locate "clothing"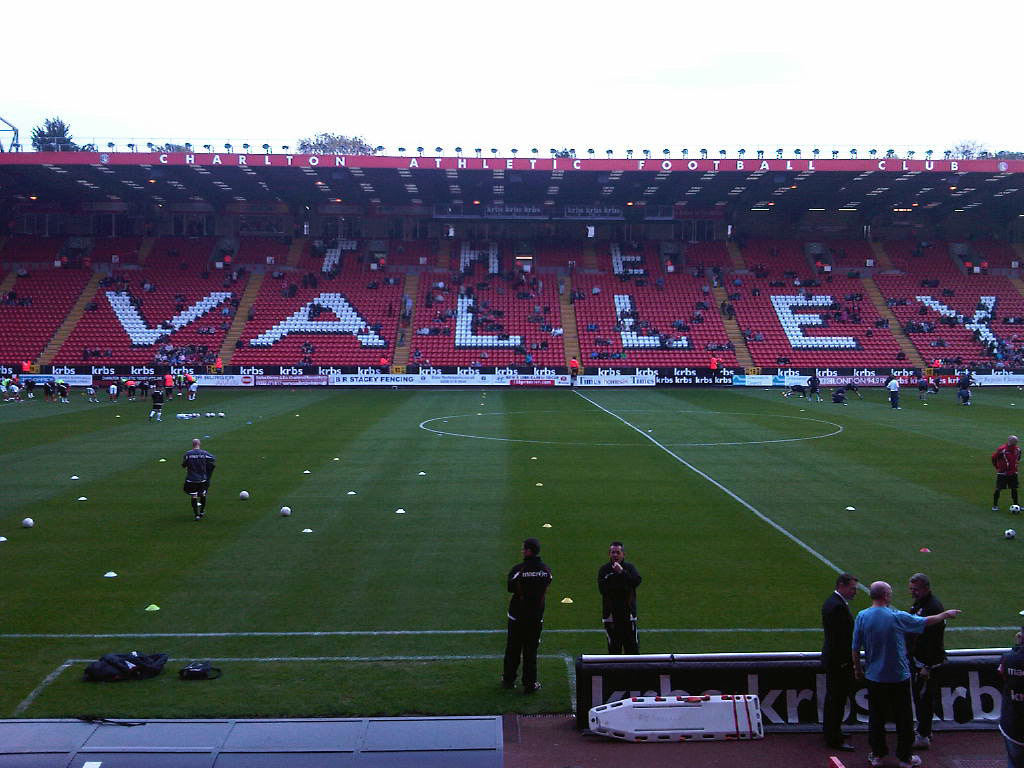
l=819, t=596, r=863, b=735
